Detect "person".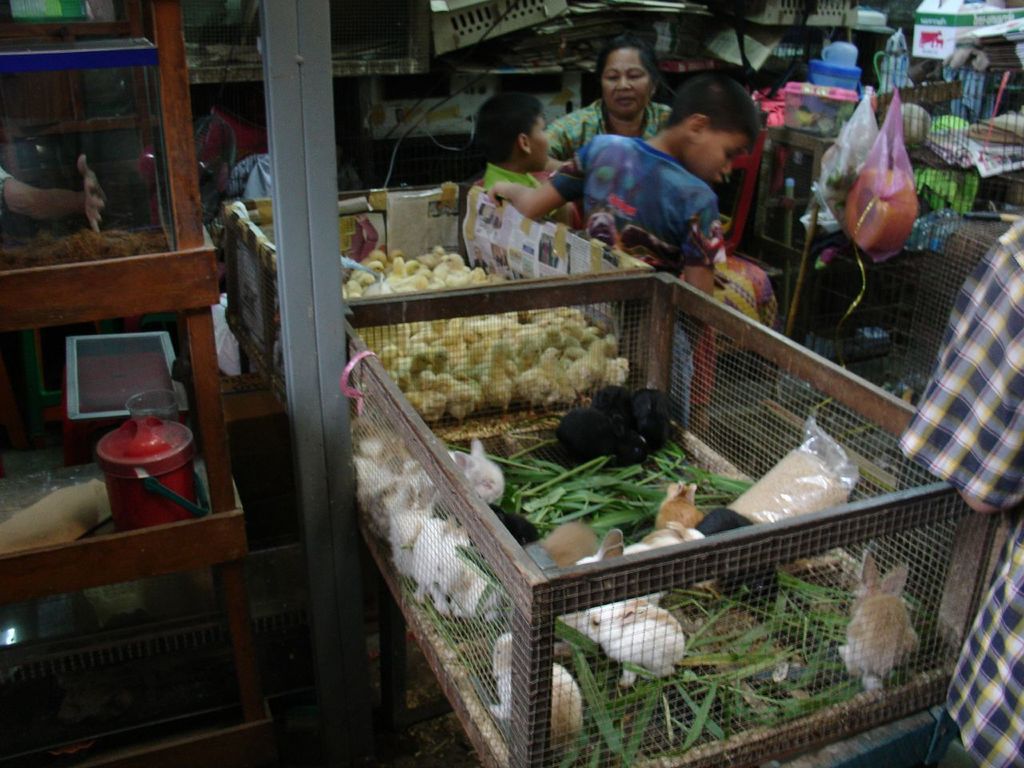
Detected at [x1=0, y1=152, x2=105, y2=236].
